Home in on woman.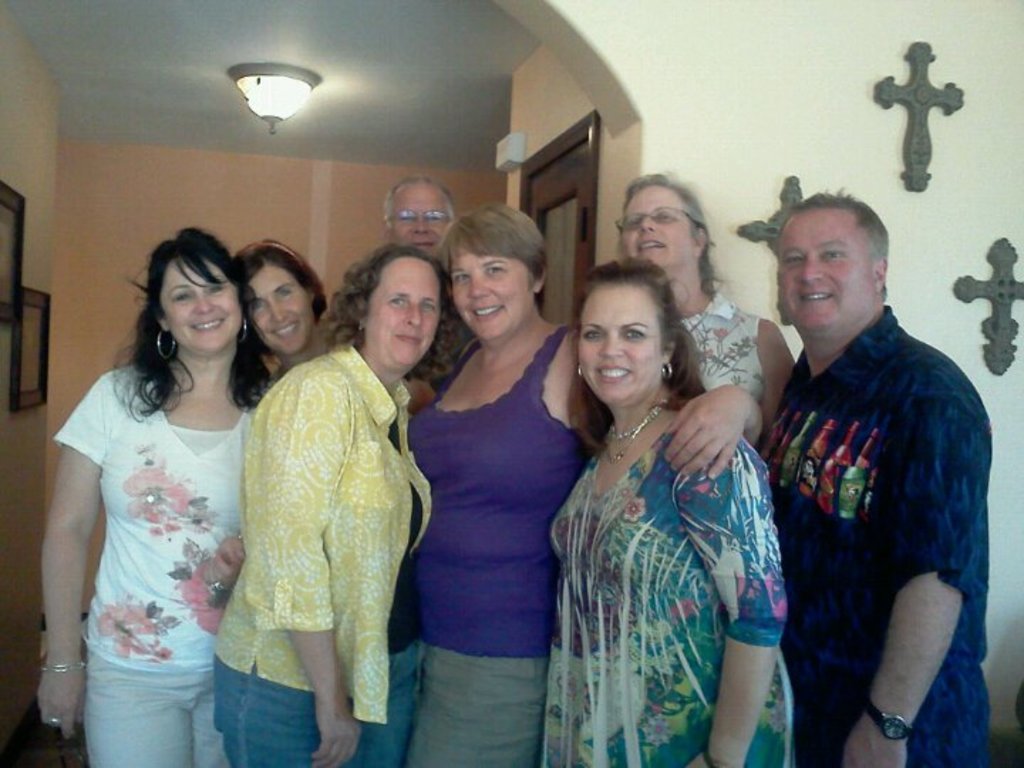
Homed in at box(539, 257, 798, 767).
